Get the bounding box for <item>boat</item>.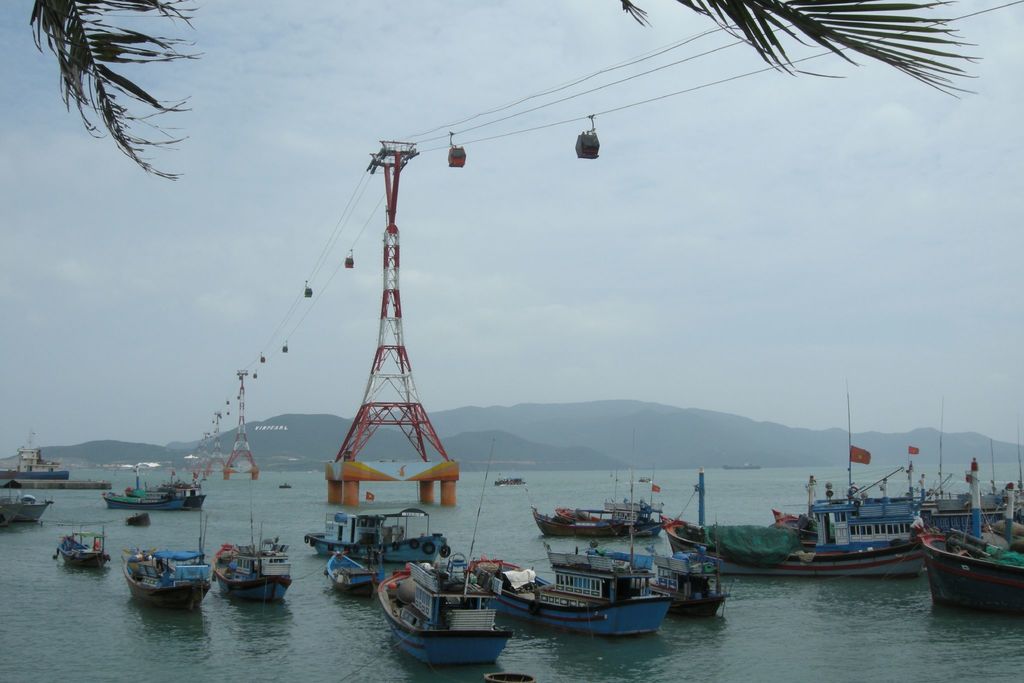
select_region(506, 549, 674, 641).
